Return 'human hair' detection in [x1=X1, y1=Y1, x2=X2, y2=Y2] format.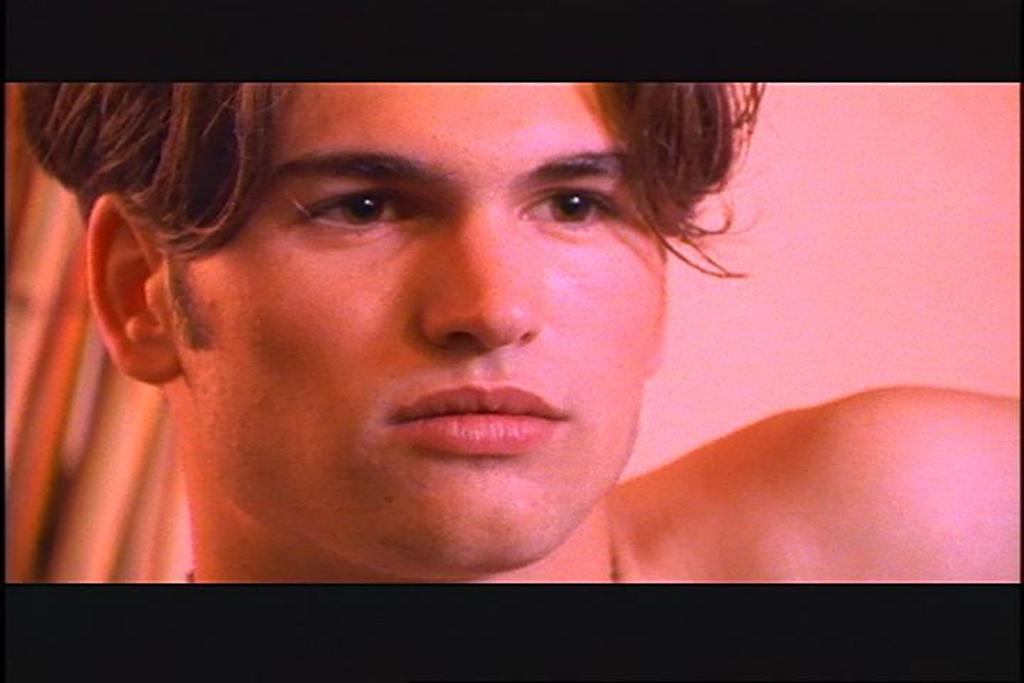
[x1=16, y1=70, x2=774, y2=354].
